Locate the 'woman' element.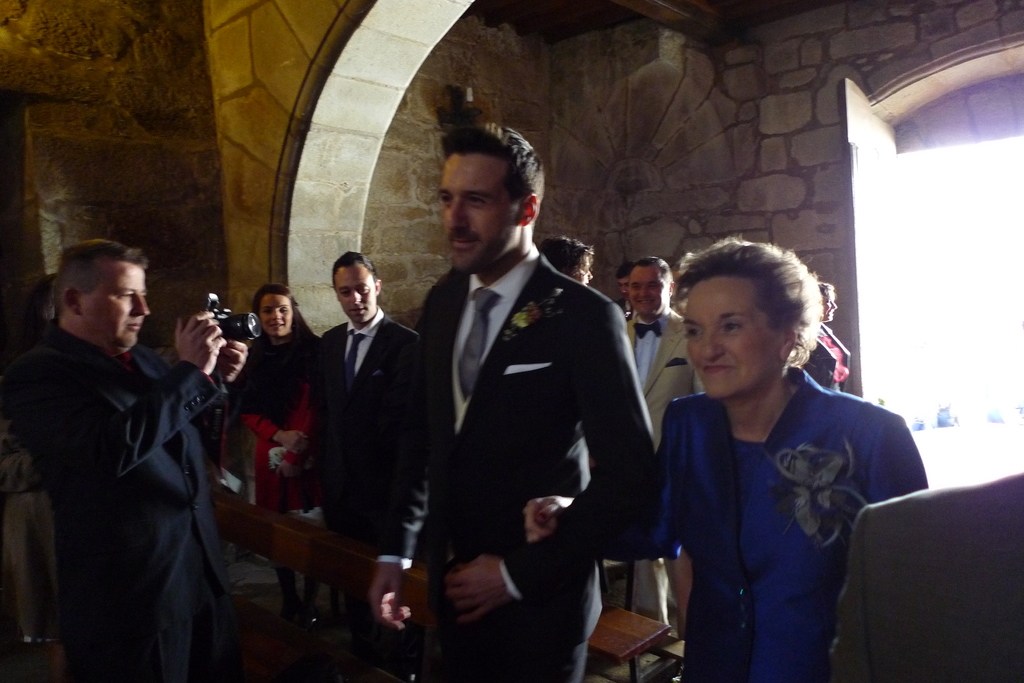
Element bbox: rect(806, 281, 852, 391).
